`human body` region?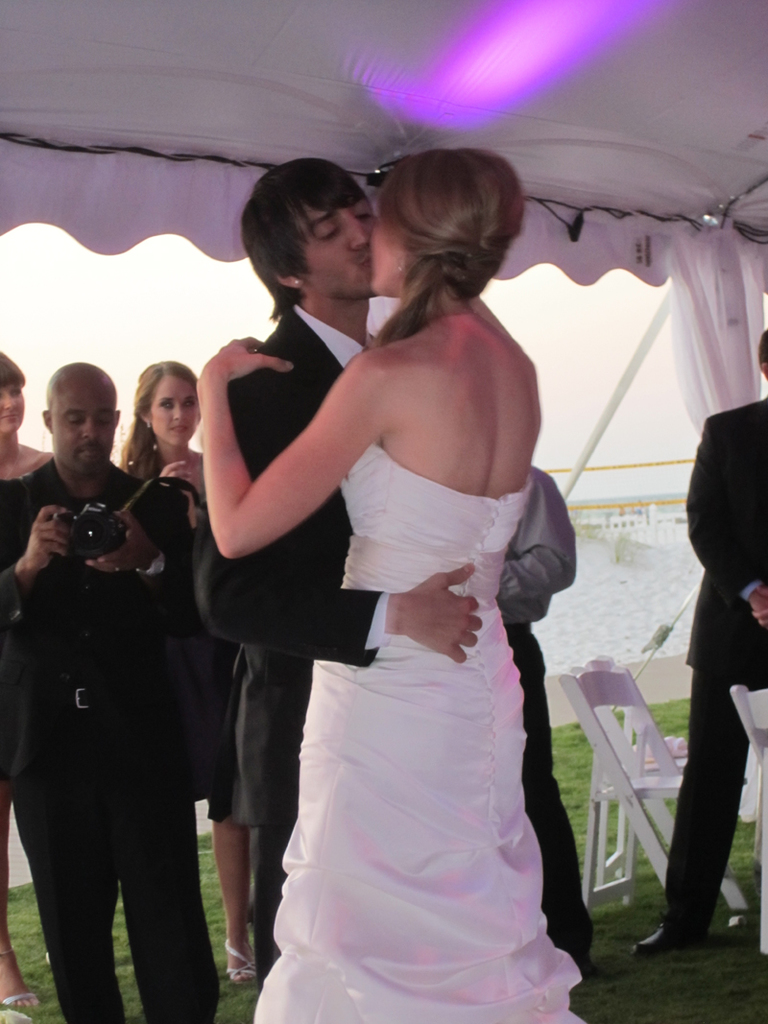
BBox(0, 437, 73, 1011)
